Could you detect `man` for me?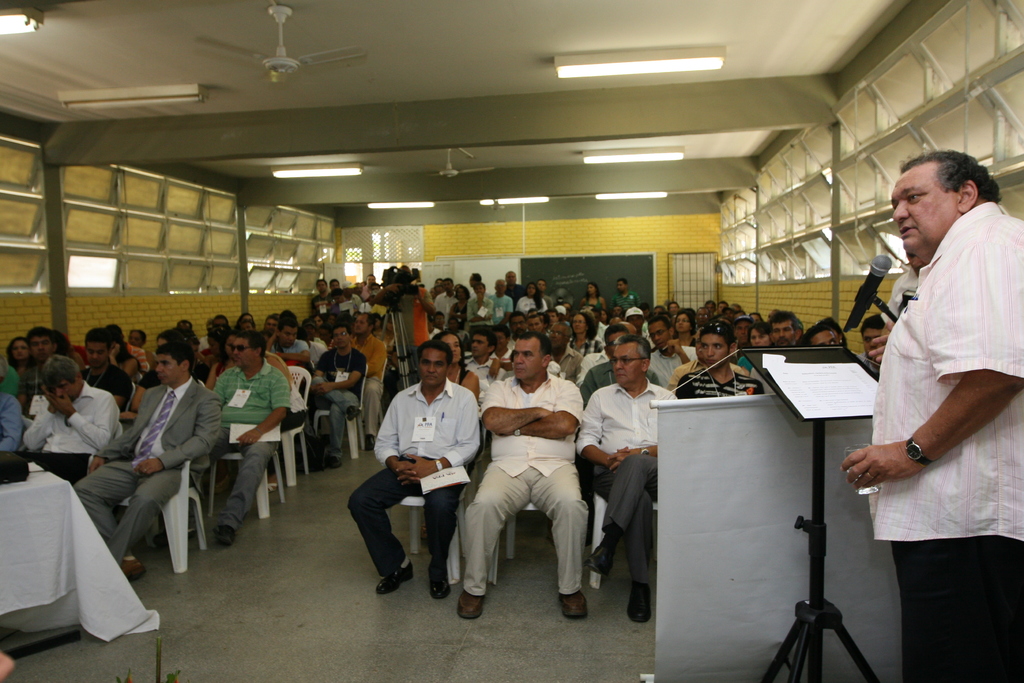
Detection result: select_region(547, 313, 554, 324).
